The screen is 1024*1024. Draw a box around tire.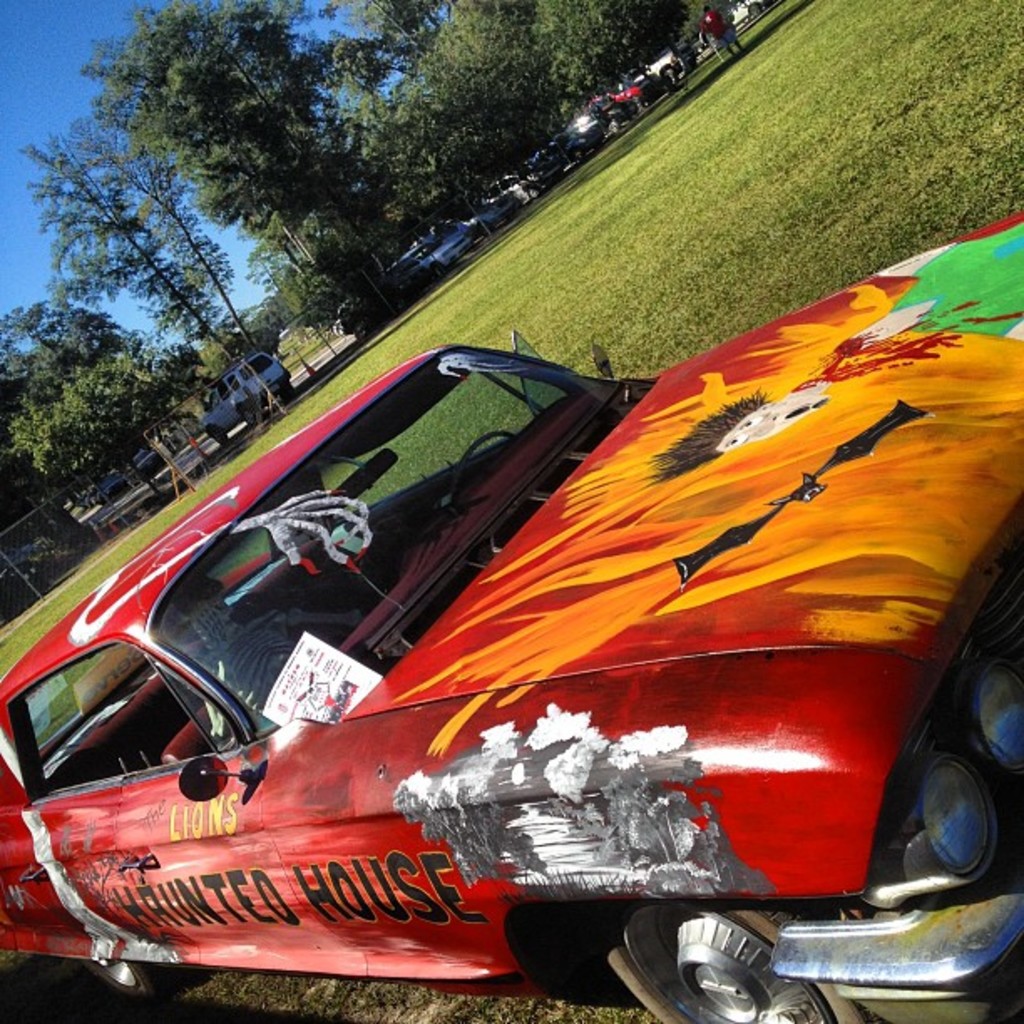
<box>278,378,298,408</box>.
